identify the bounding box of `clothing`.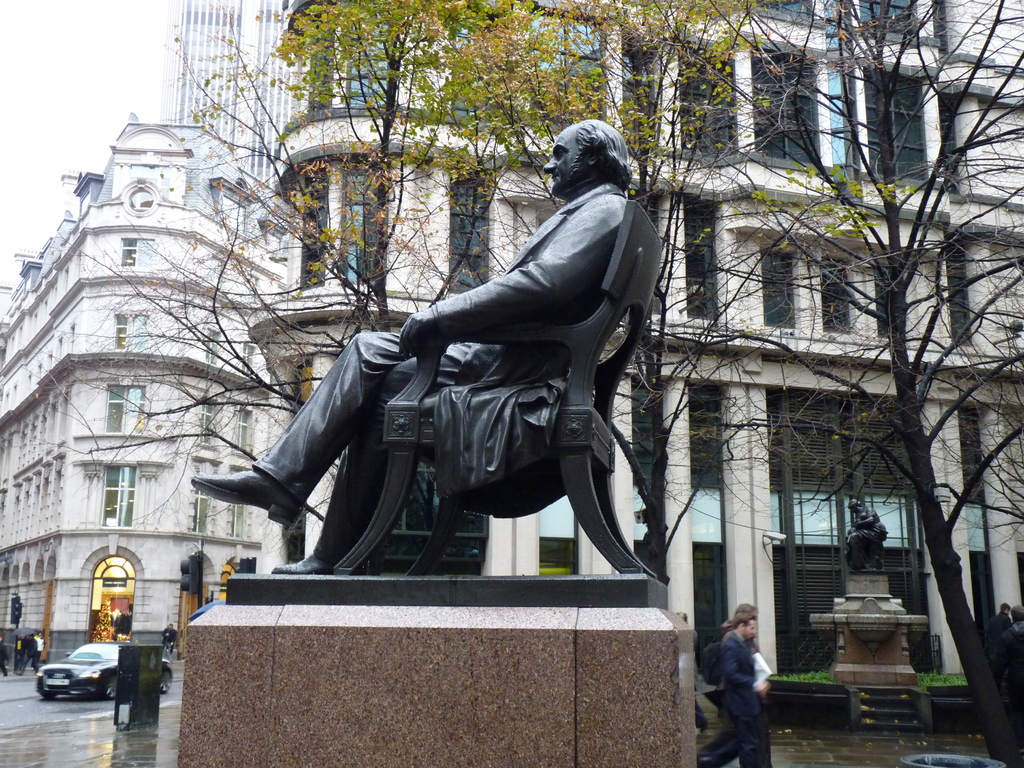
locate(701, 630, 767, 767).
